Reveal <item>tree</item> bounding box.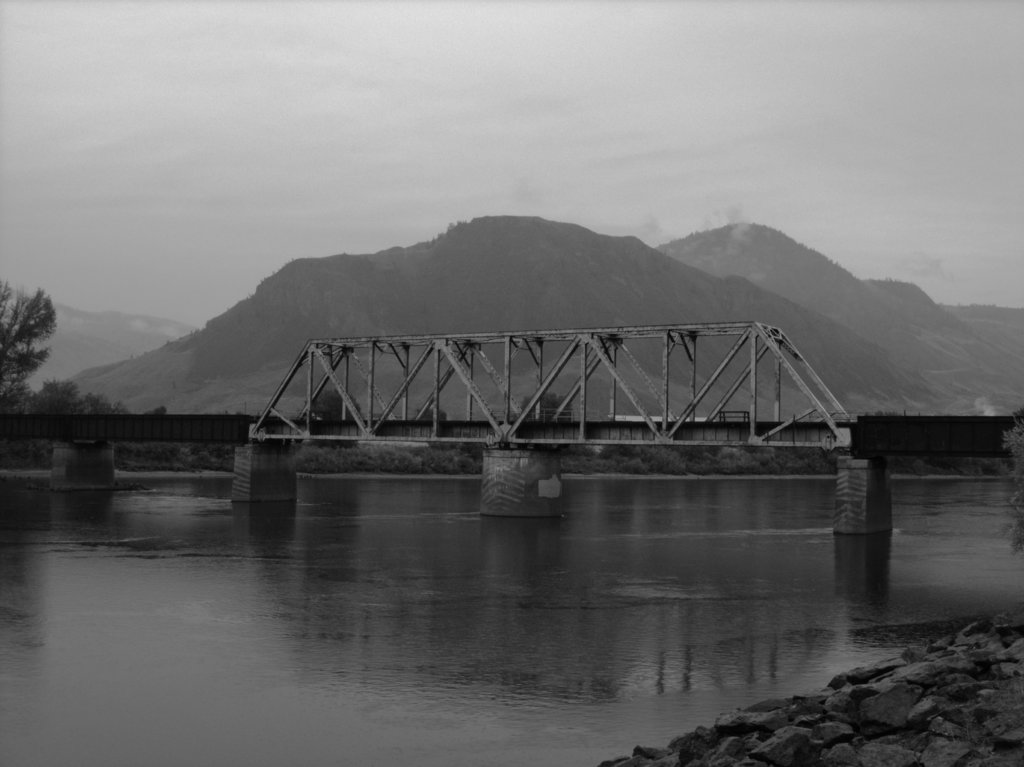
Revealed: bbox=[305, 389, 365, 451].
